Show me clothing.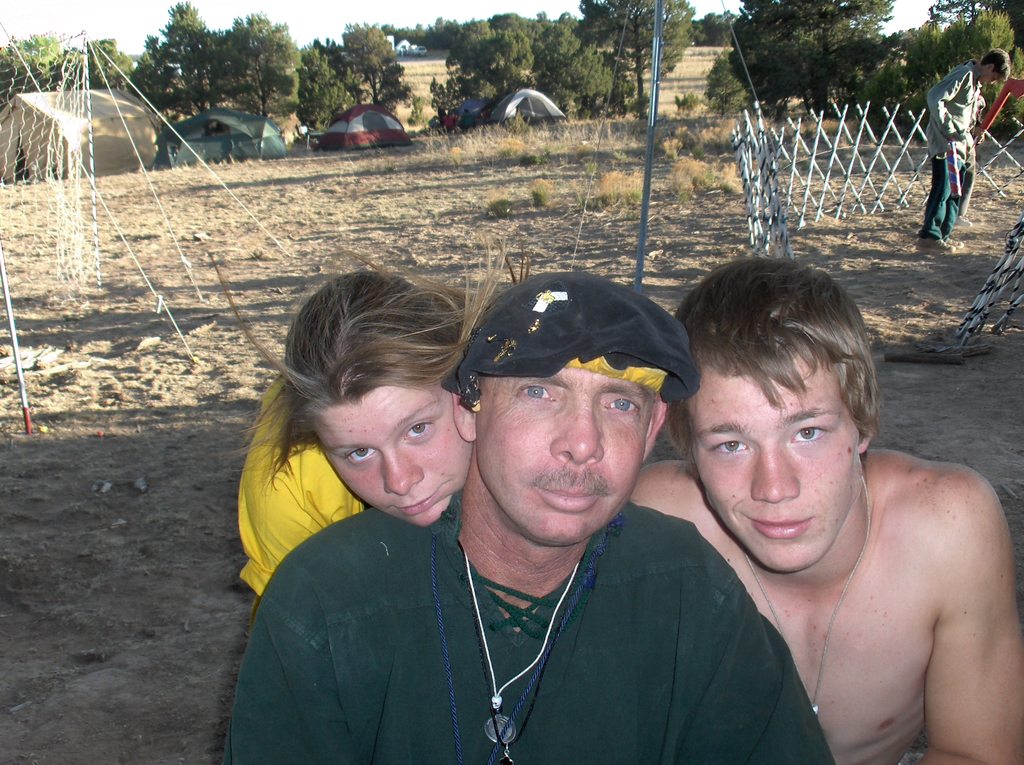
clothing is here: l=221, t=396, r=835, b=764.
